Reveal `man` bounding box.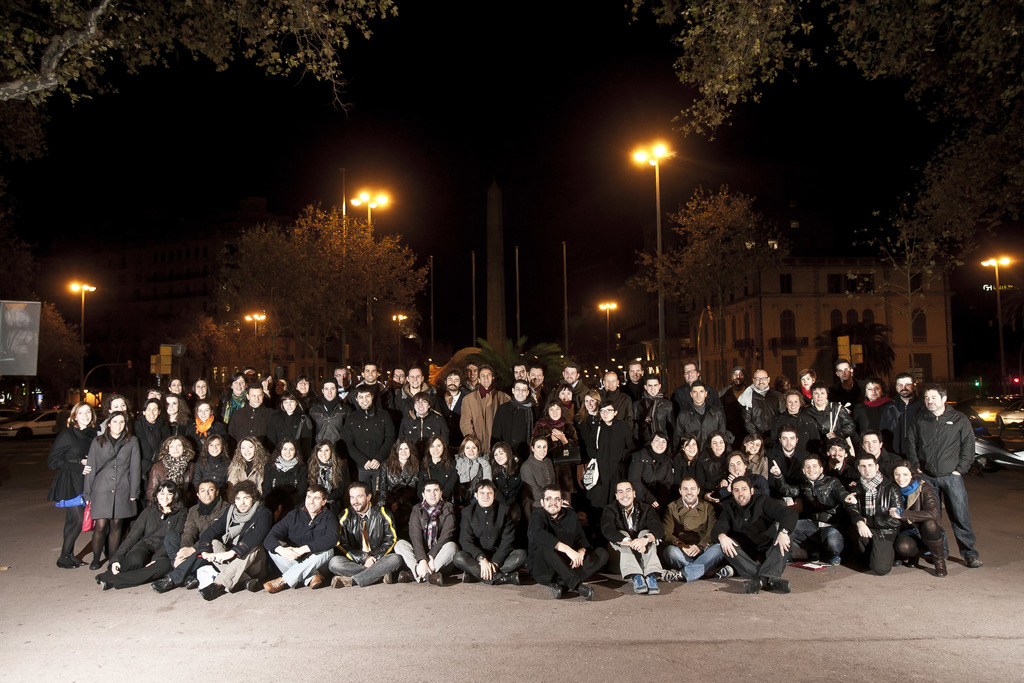
Revealed: (715, 364, 754, 450).
